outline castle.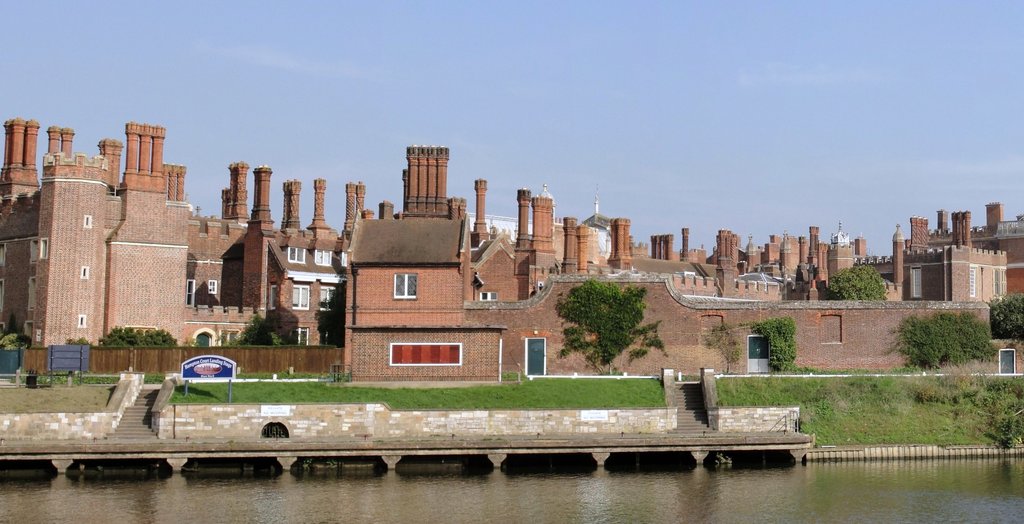
Outline: x1=0, y1=116, x2=1018, y2=384.
